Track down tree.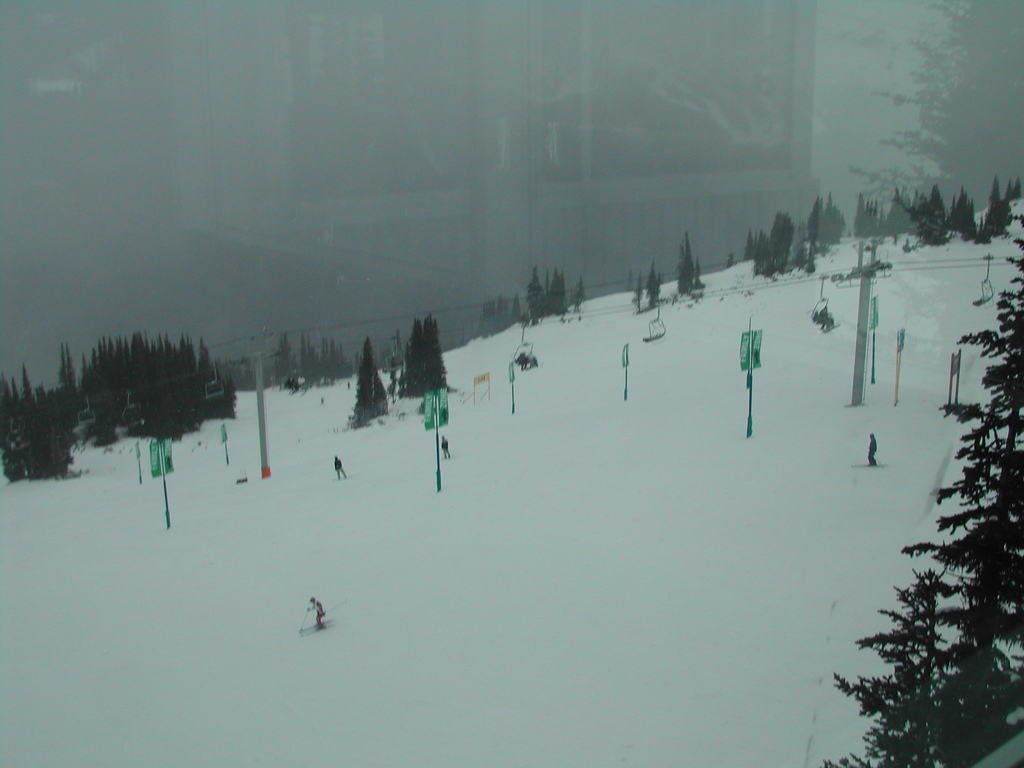
Tracked to x1=990 y1=189 x2=1018 y2=240.
